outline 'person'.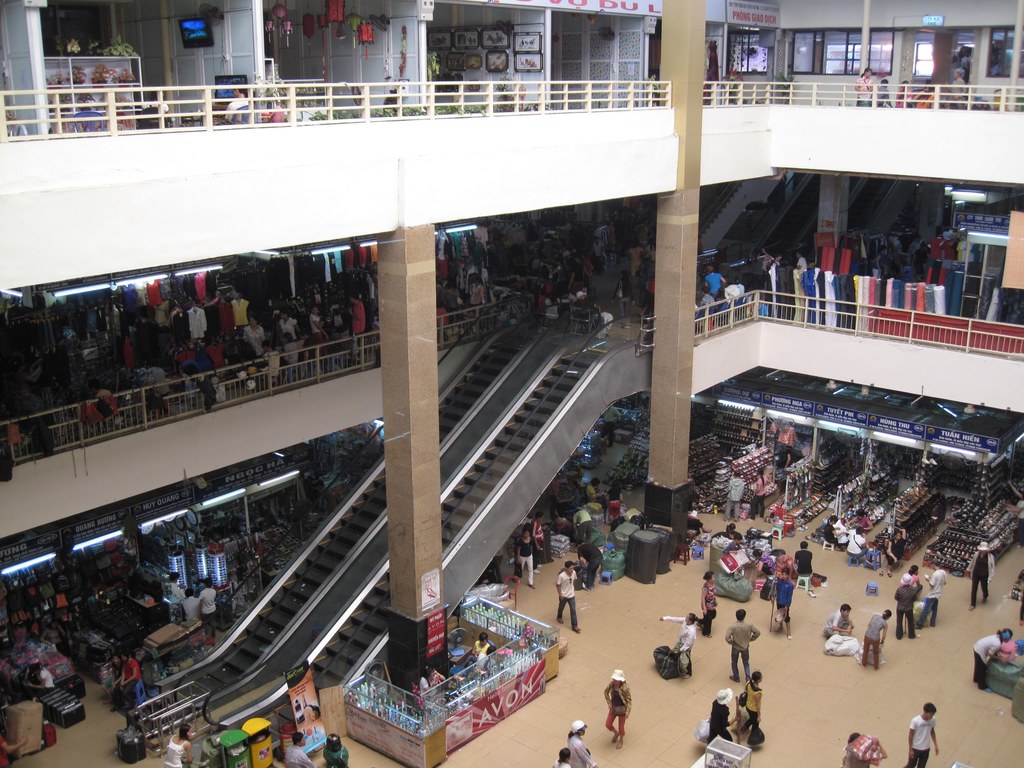
Outline: (883, 532, 906, 575).
